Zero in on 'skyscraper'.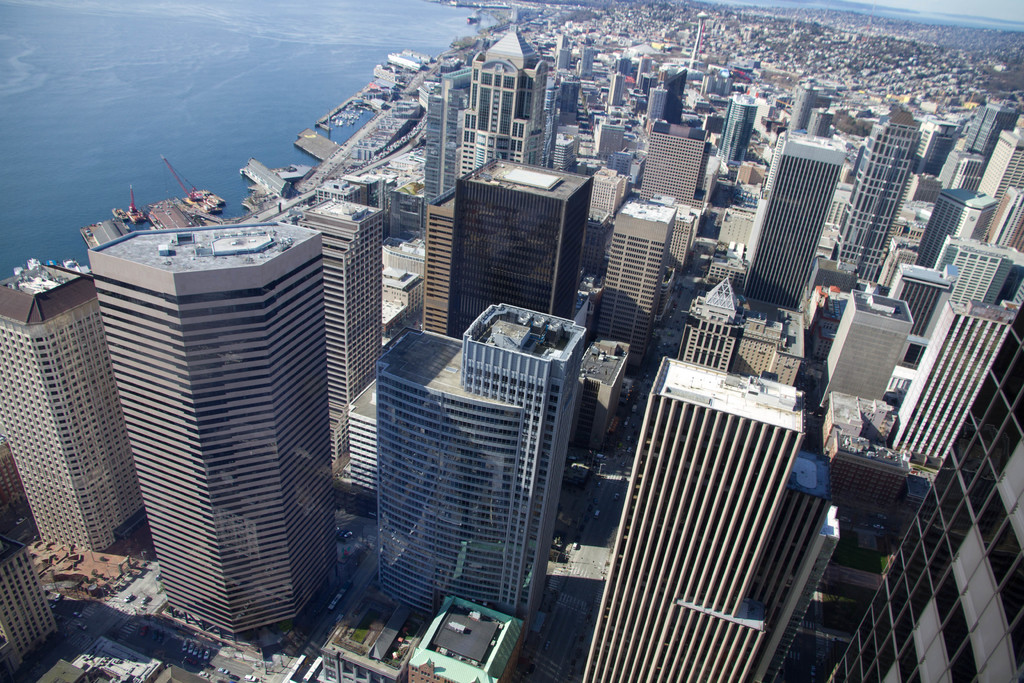
Zeroed in: {"left": 642, "top": 90, "right": 668, "bottom": 124}.
